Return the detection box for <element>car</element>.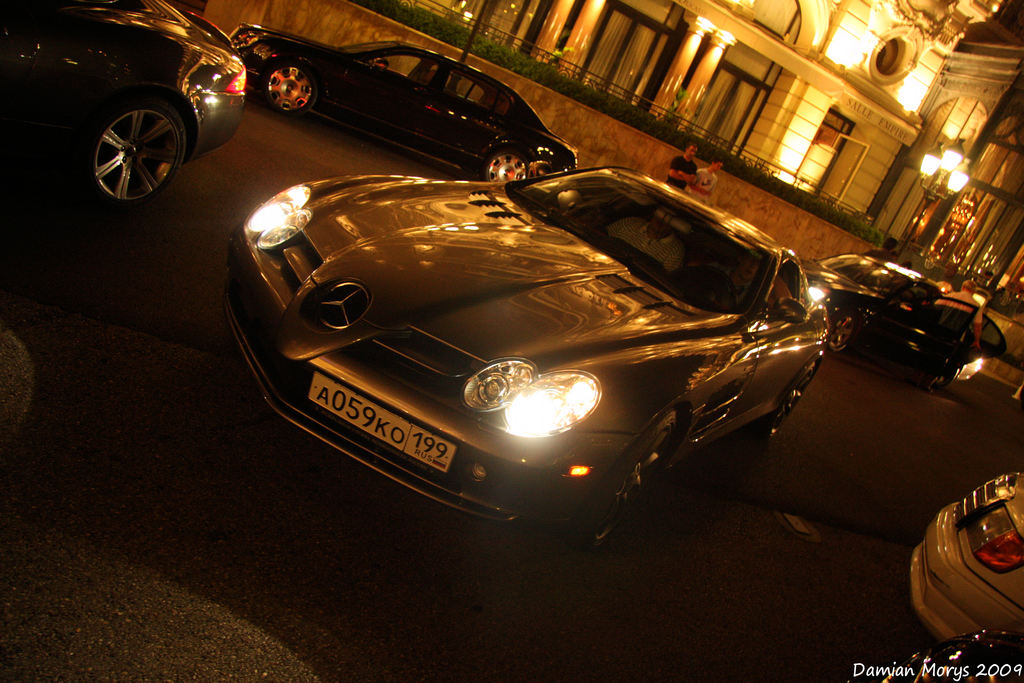
l=907, t=466, r=1023, b=649.
